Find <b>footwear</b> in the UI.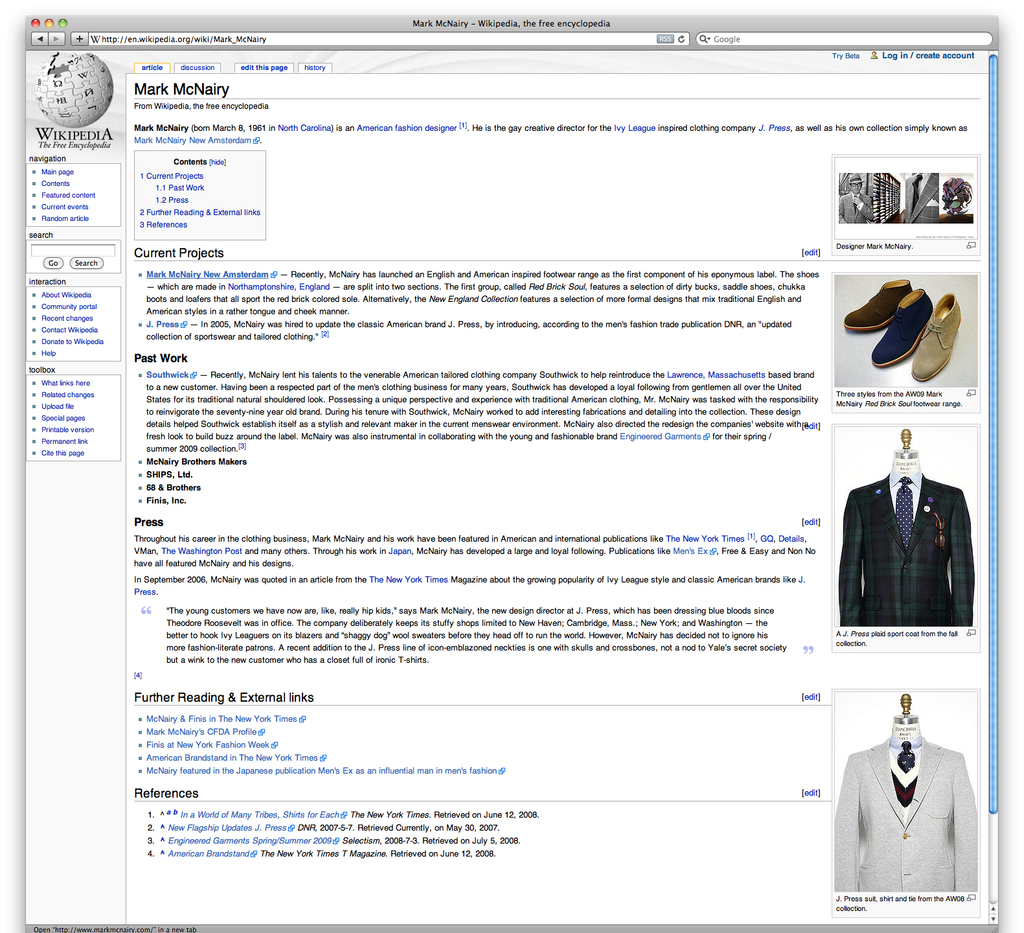
UI element at <box>845,275,911,332</box>.
